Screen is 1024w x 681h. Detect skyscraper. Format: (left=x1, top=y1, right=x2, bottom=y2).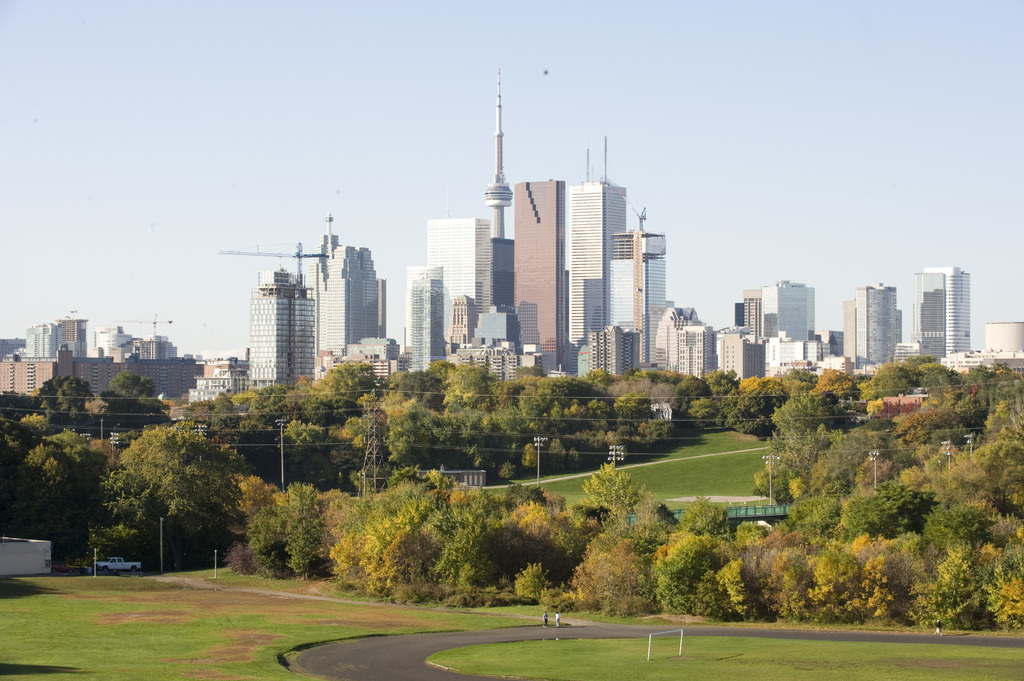
(left=742, top=287, right=763, bottom=342).
